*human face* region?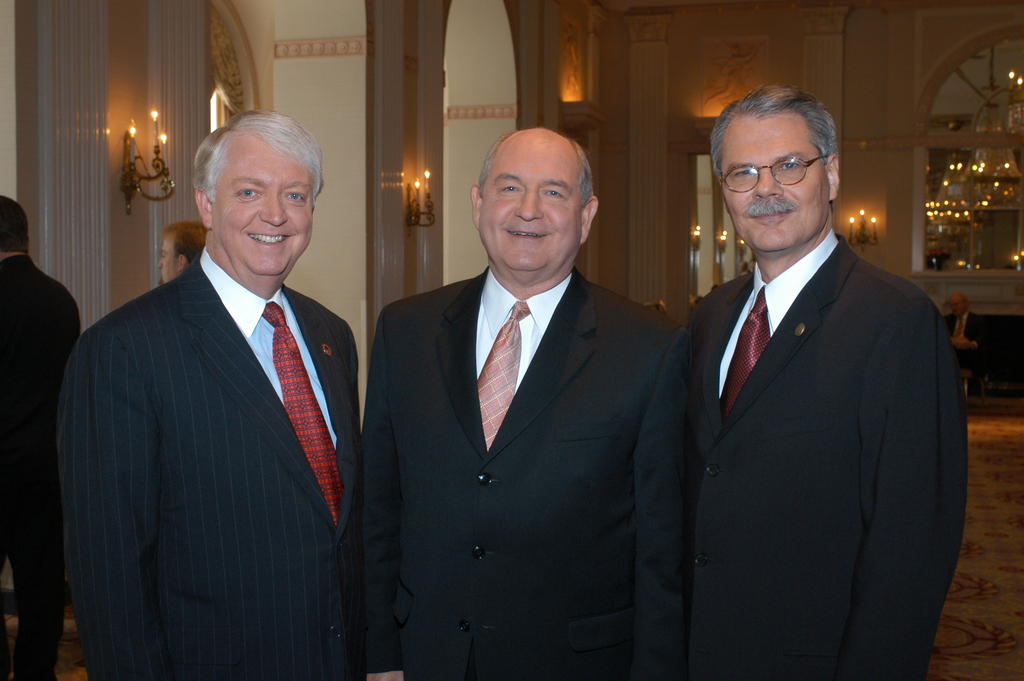
483:151:581:271
